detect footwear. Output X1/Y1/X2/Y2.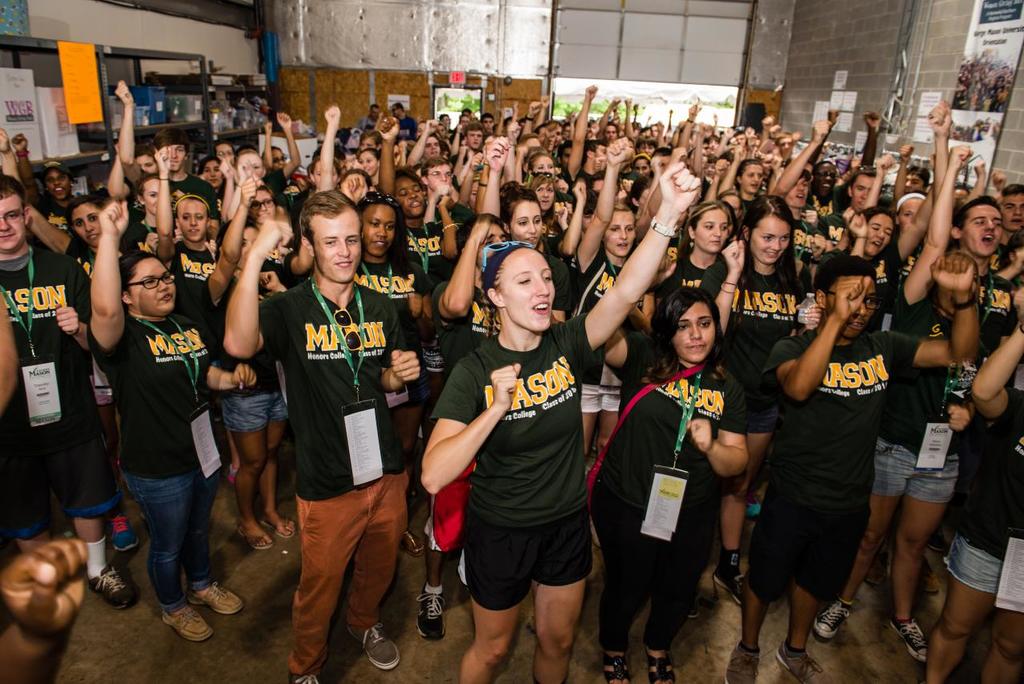
417/585/448/642.
